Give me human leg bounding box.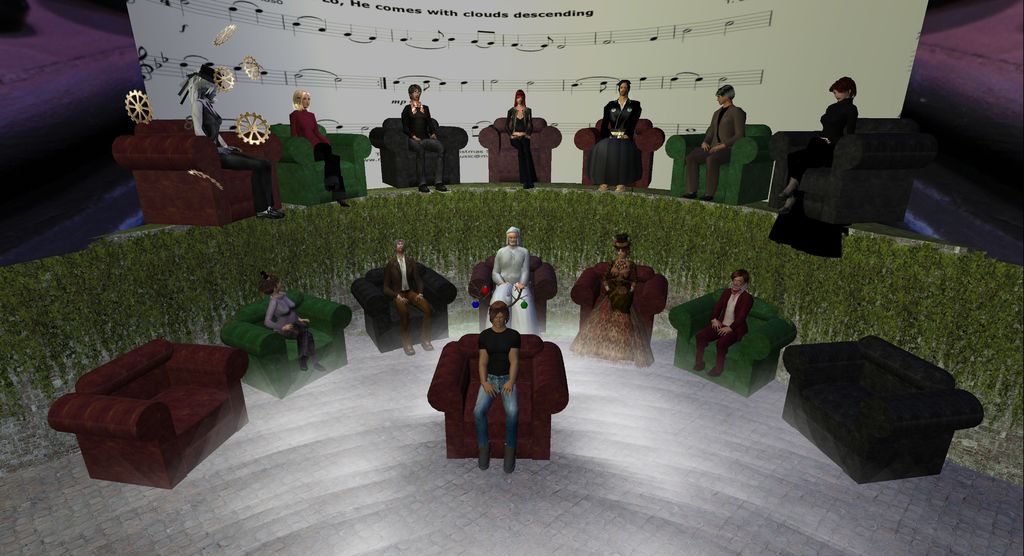
bbox=[713, 330, 744, 376].
